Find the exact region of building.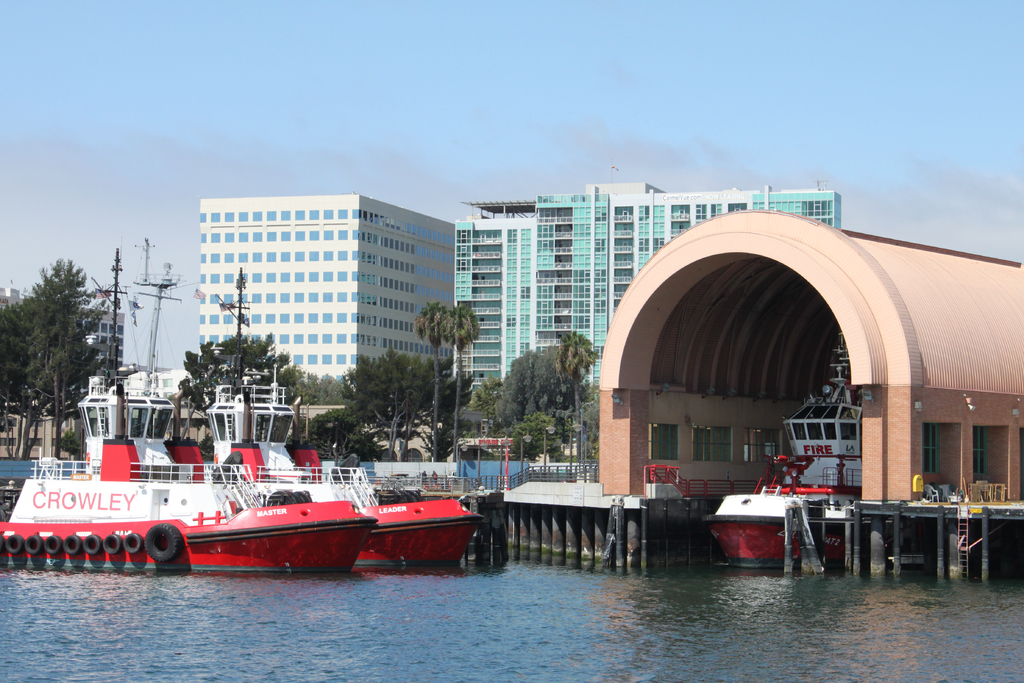
Exact region: box=[0, 286, 127, 381].
